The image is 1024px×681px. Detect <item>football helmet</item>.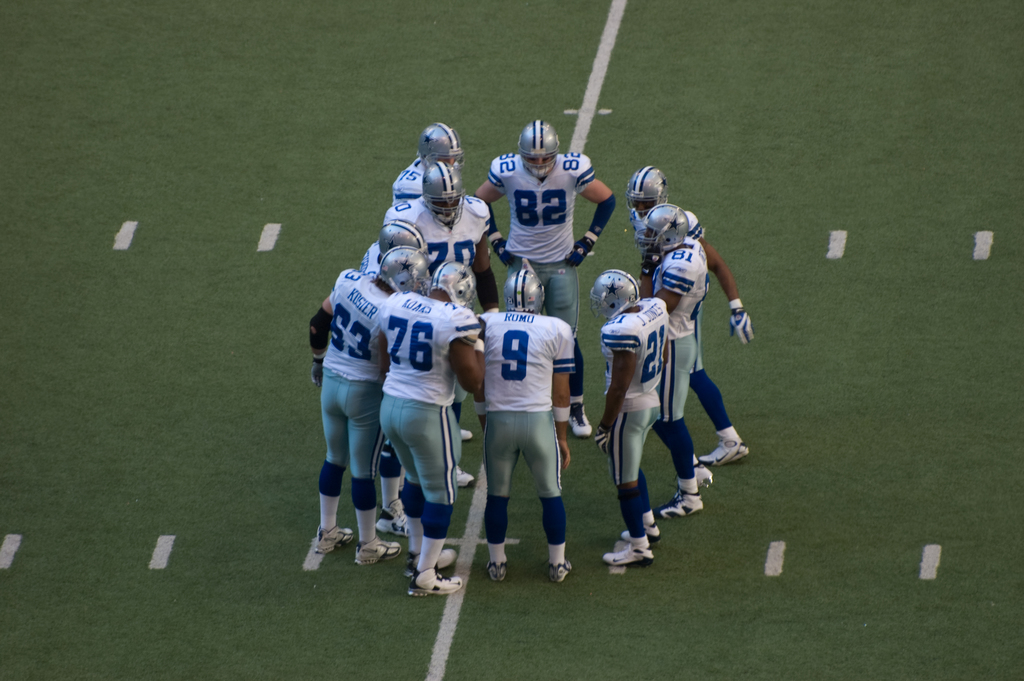
Detection: bbox(506, 263, 547, 315).
